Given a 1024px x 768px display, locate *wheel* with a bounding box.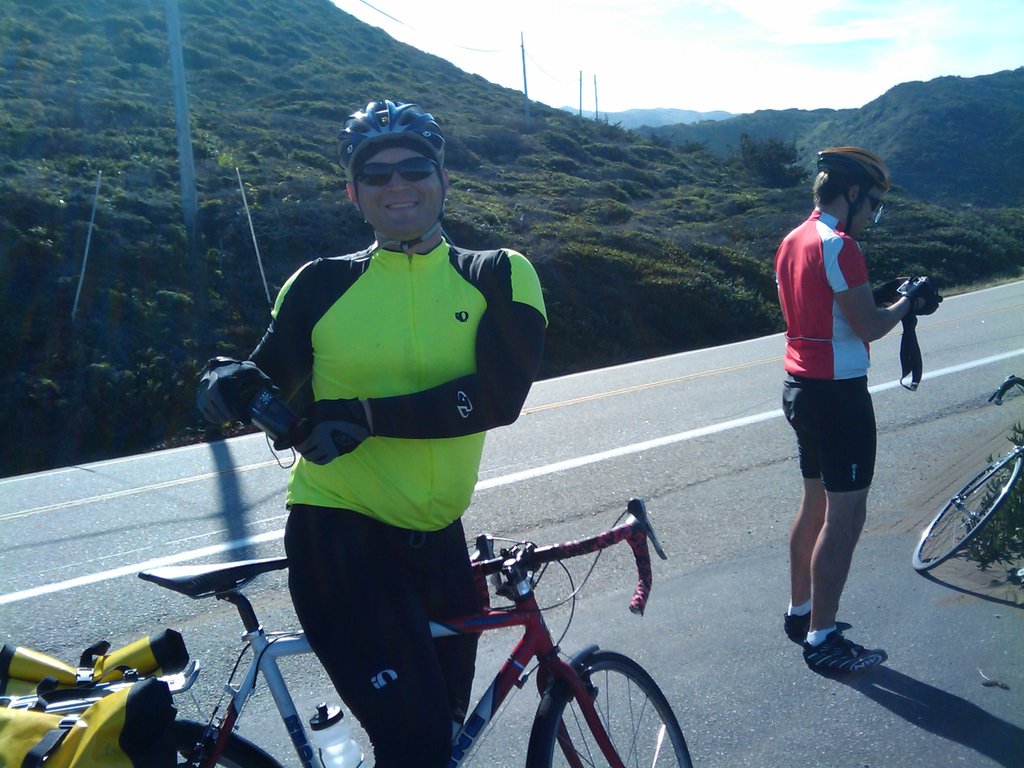
Located: <box>172,722,291,767</box>.
